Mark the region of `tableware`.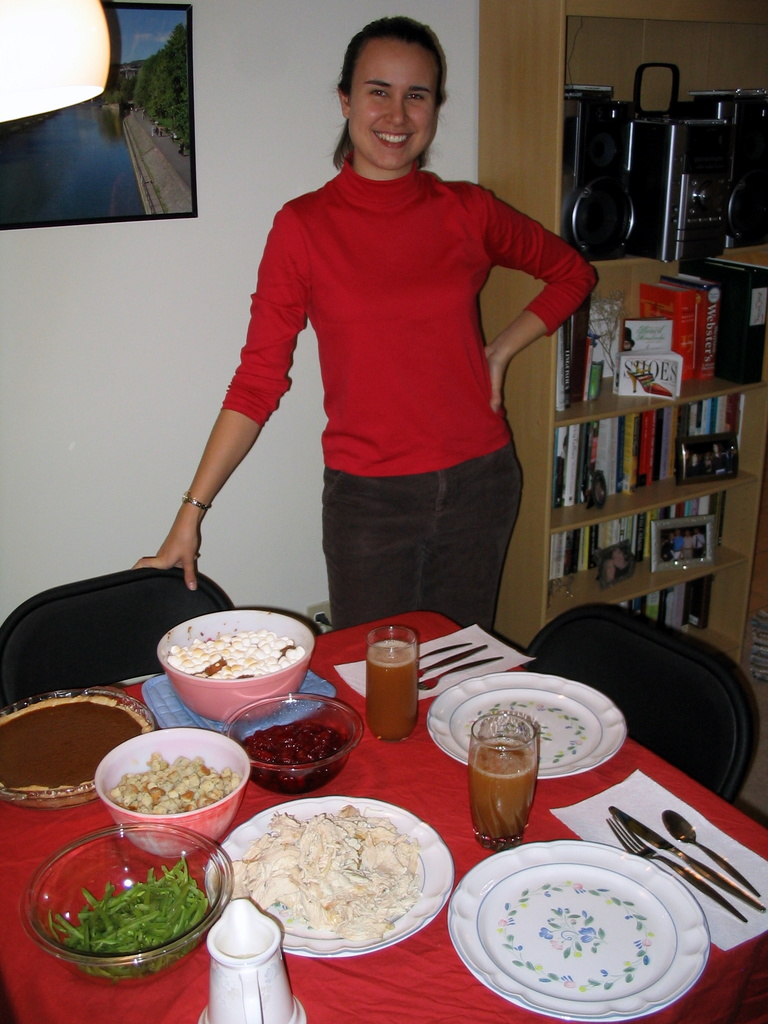
Region: <region>230, 692, 362, 794</region>.
